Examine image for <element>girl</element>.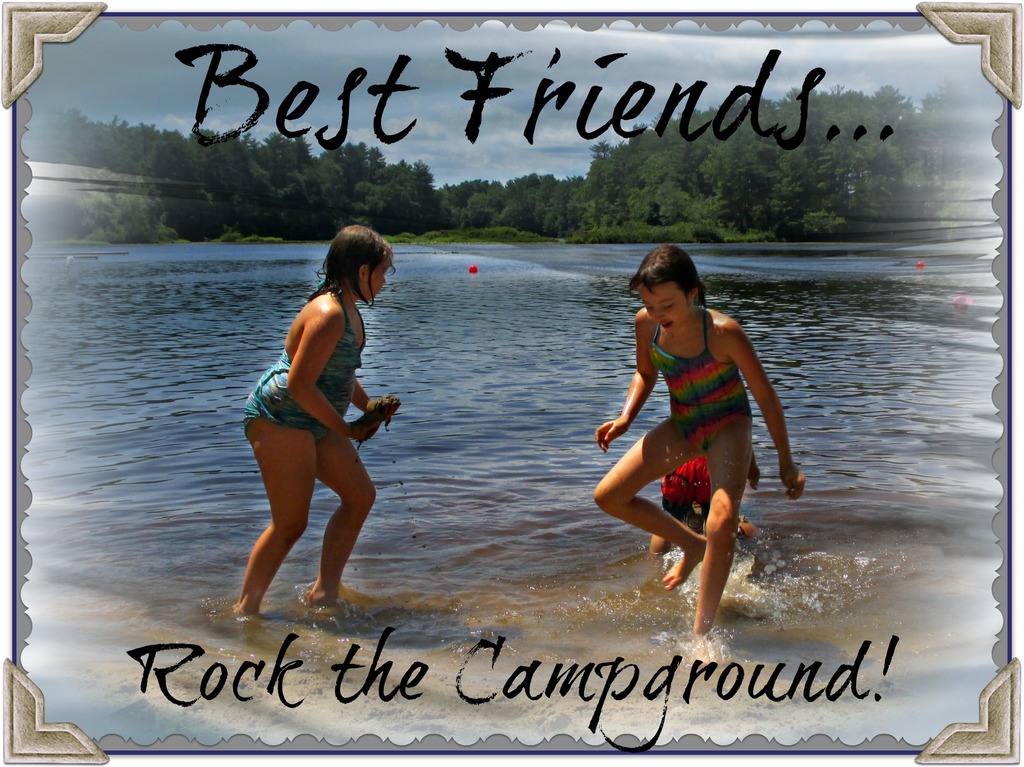
Examination result: box=[596, 246, 801, 627].
